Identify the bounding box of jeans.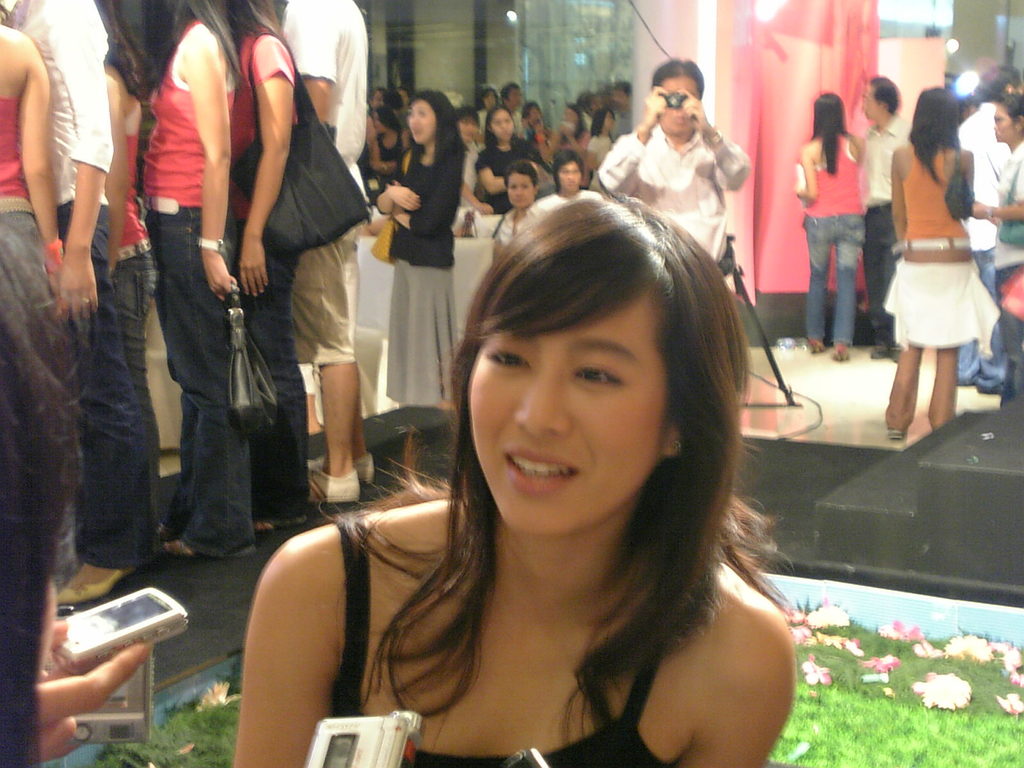
[left=149, top=209, right=237, bottom=562].
